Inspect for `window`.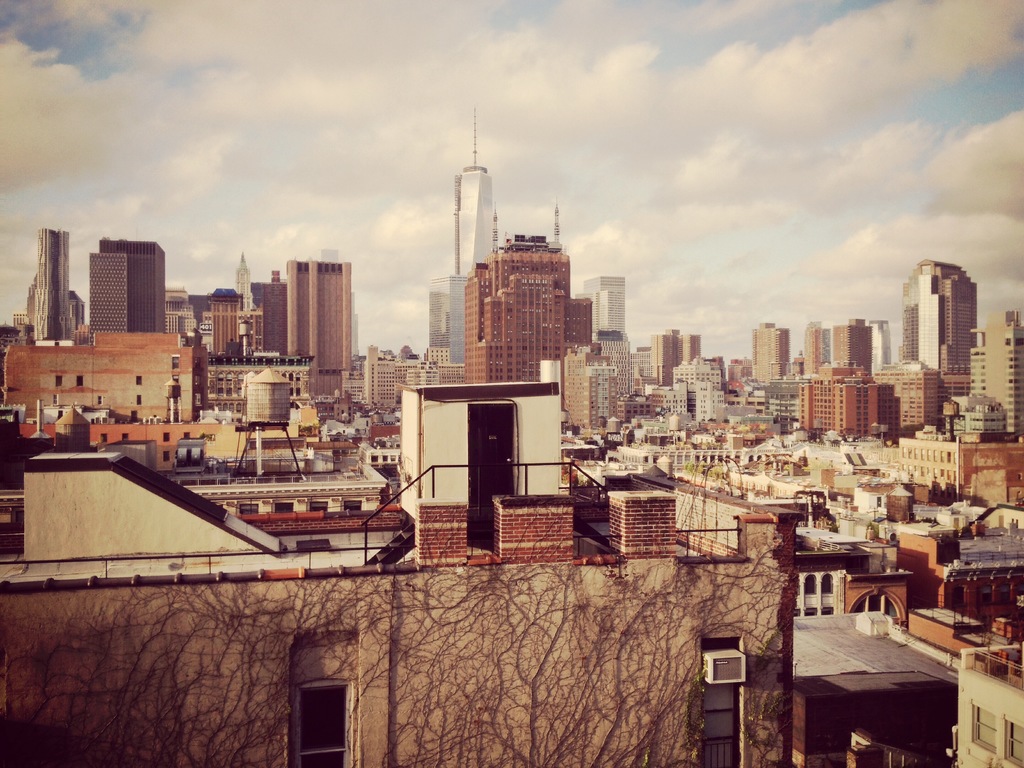
Inspection: rect(237, 499, 260, 512).
